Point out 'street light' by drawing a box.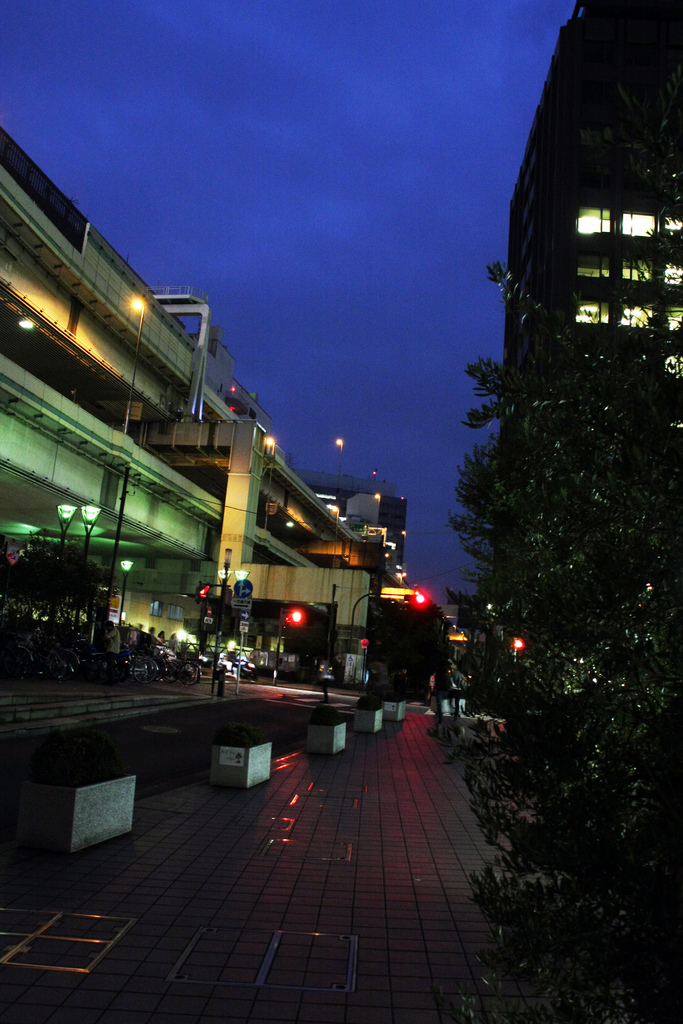
<bbox>49, 499, 81, 637</bbox>.
